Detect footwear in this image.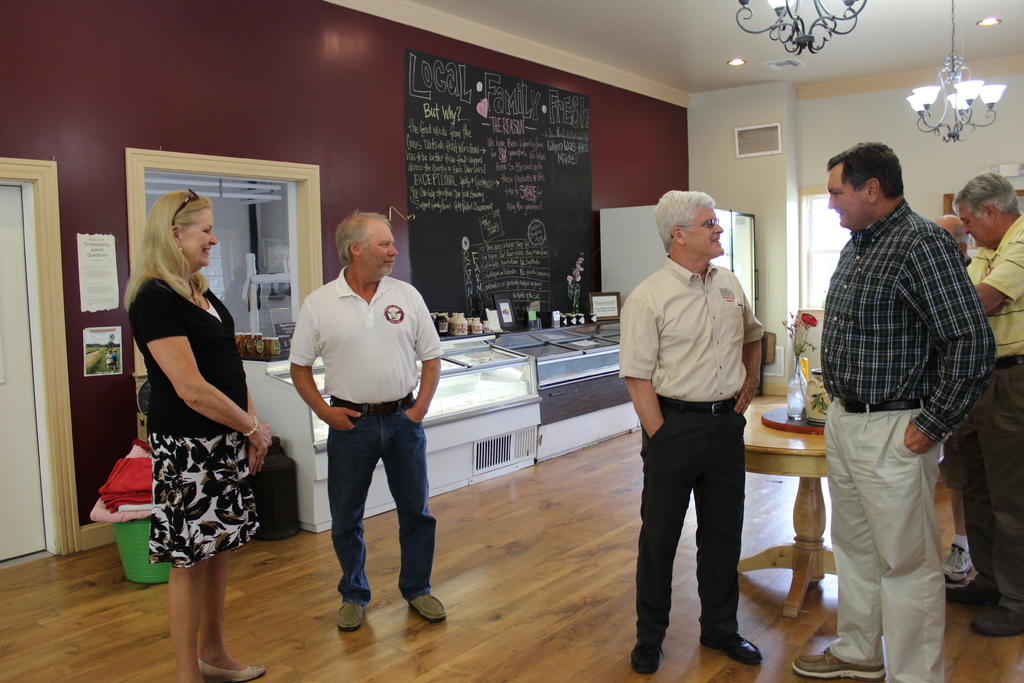
Detection: <box>945,543,974,586</box>.
